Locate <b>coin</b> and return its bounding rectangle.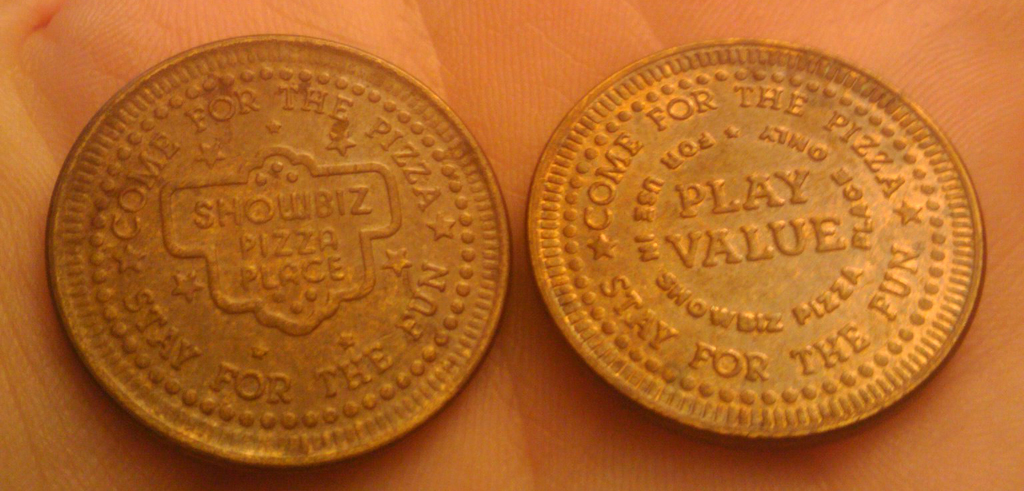
bbox=(43, 30, 515, 468).
